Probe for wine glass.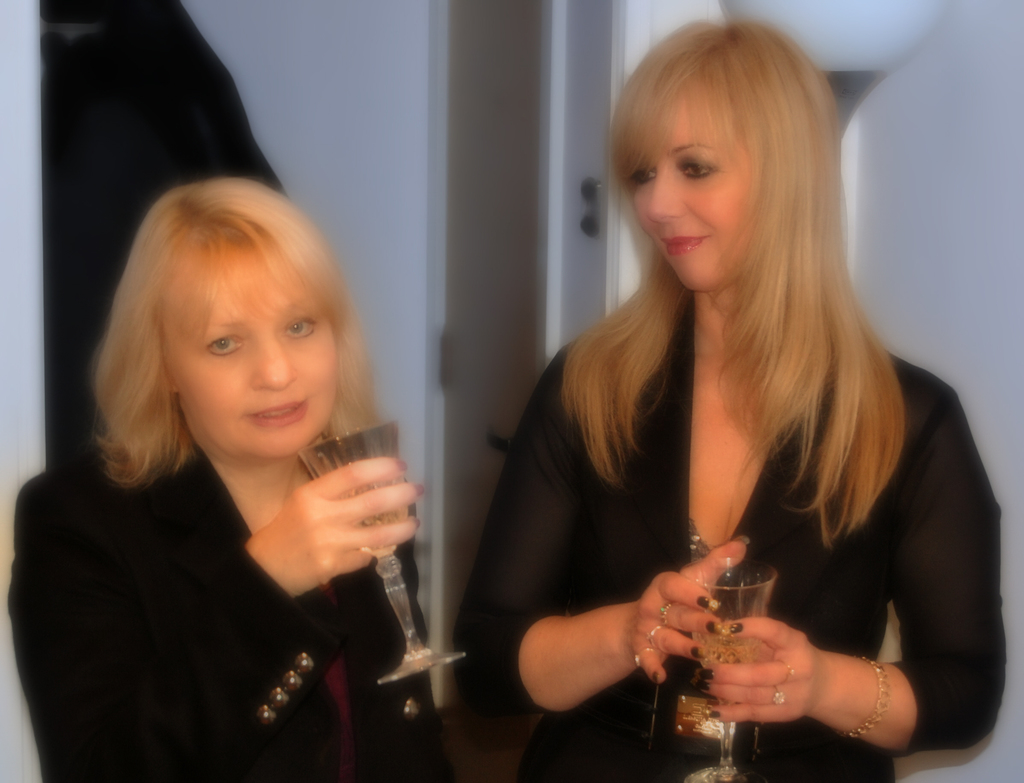
Probe result: 300 416 458 684.
